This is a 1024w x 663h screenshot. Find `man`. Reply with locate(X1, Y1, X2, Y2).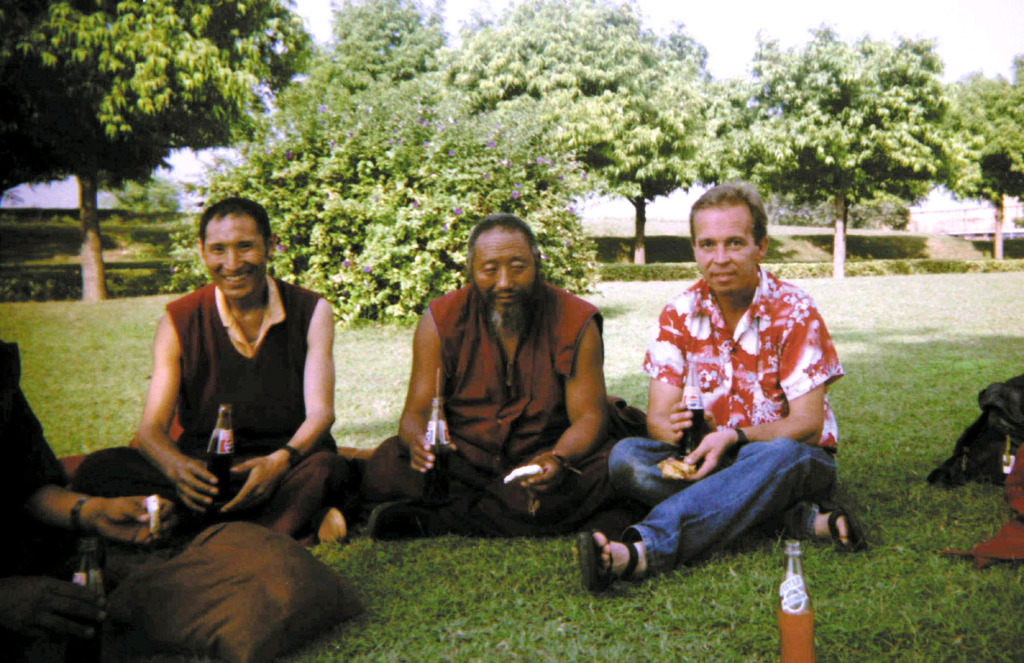
locate(362, 211, 620, 545).
